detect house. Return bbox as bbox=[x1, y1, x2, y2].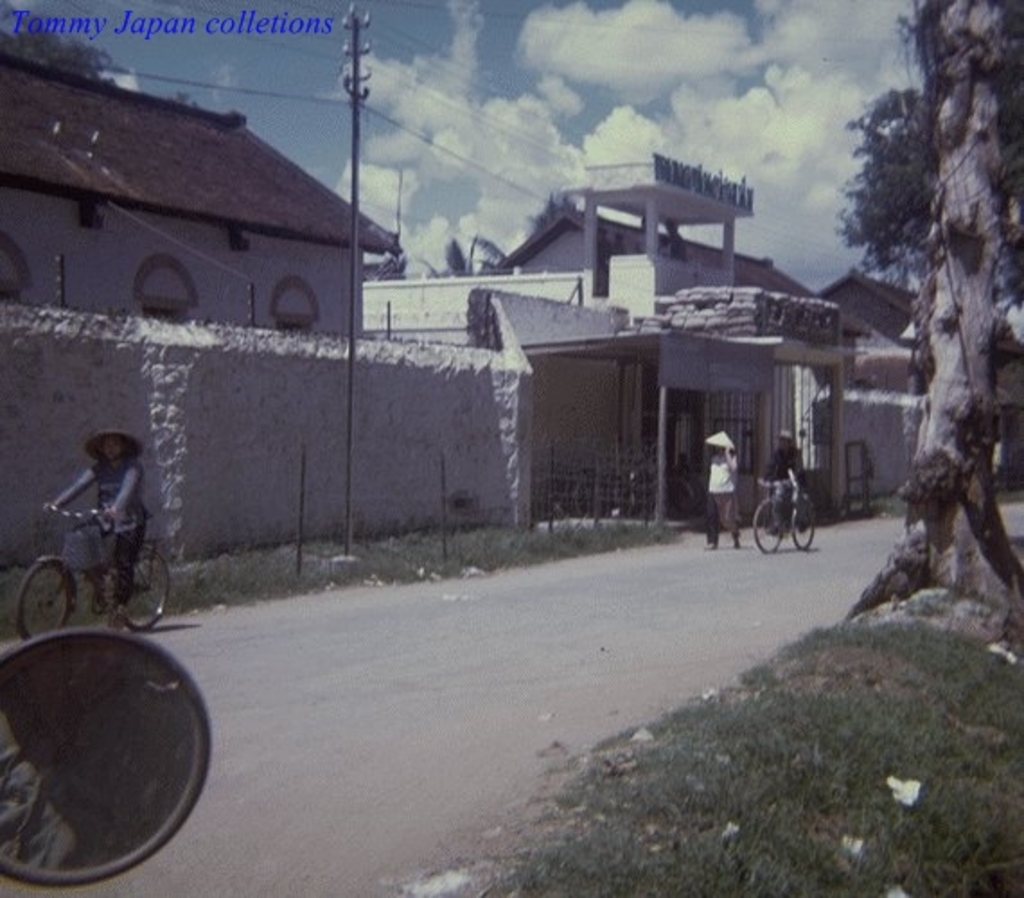
bbox=[810, 259, 950, 350].
